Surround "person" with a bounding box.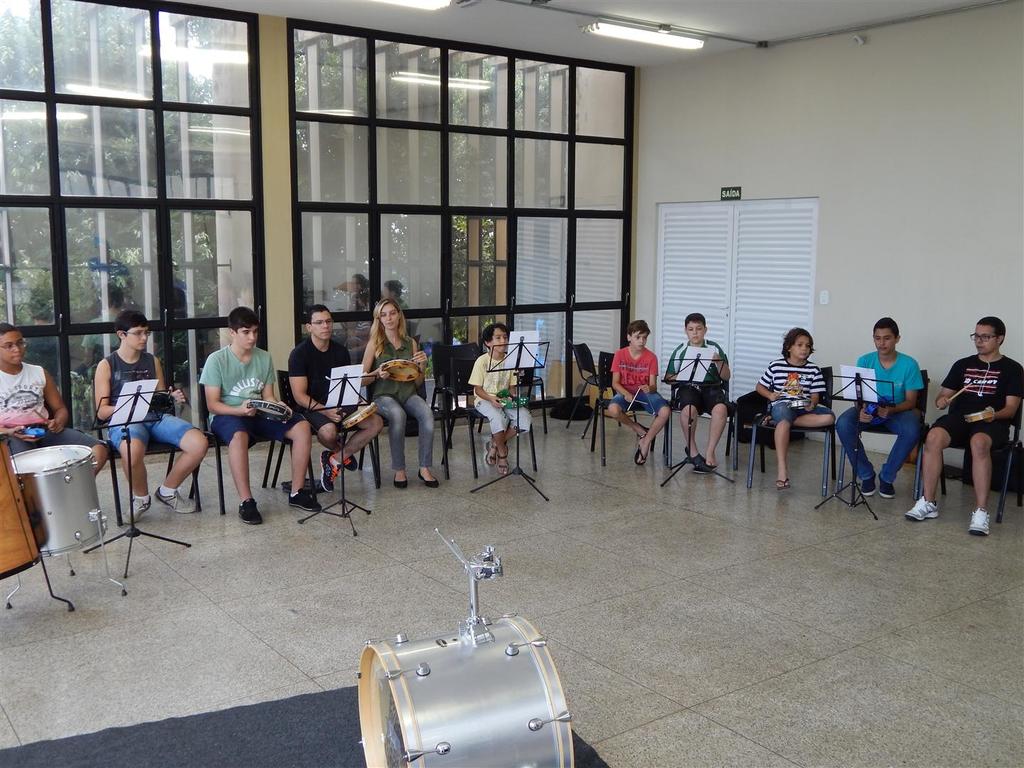
<bbox>899, 316, 1023, 538</bbox>.
